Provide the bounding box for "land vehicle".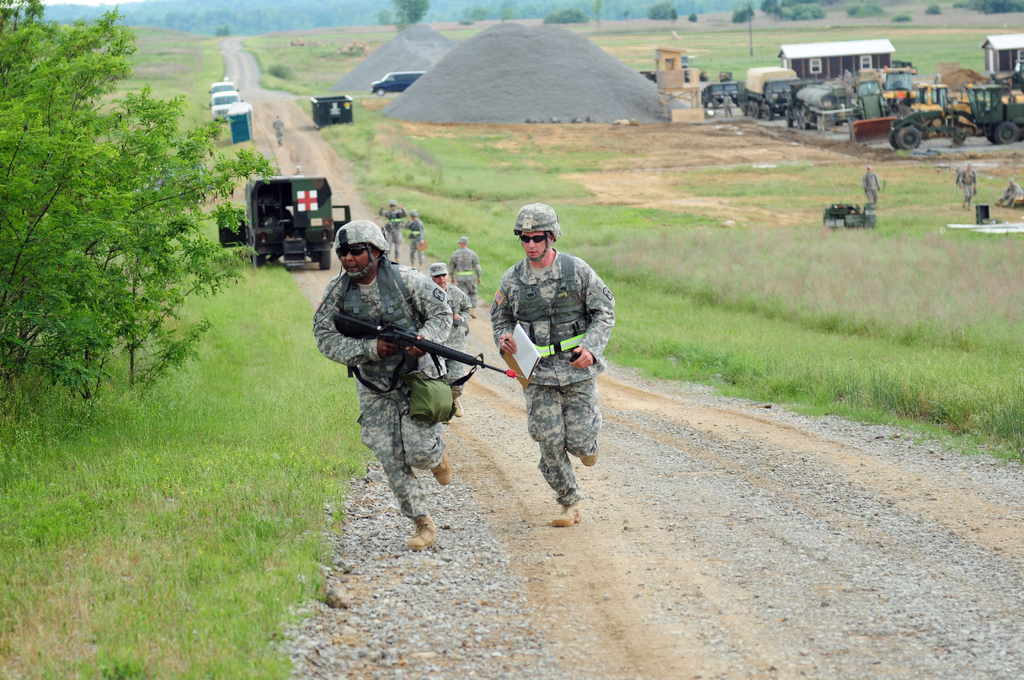
207, 83, 241, 96.
